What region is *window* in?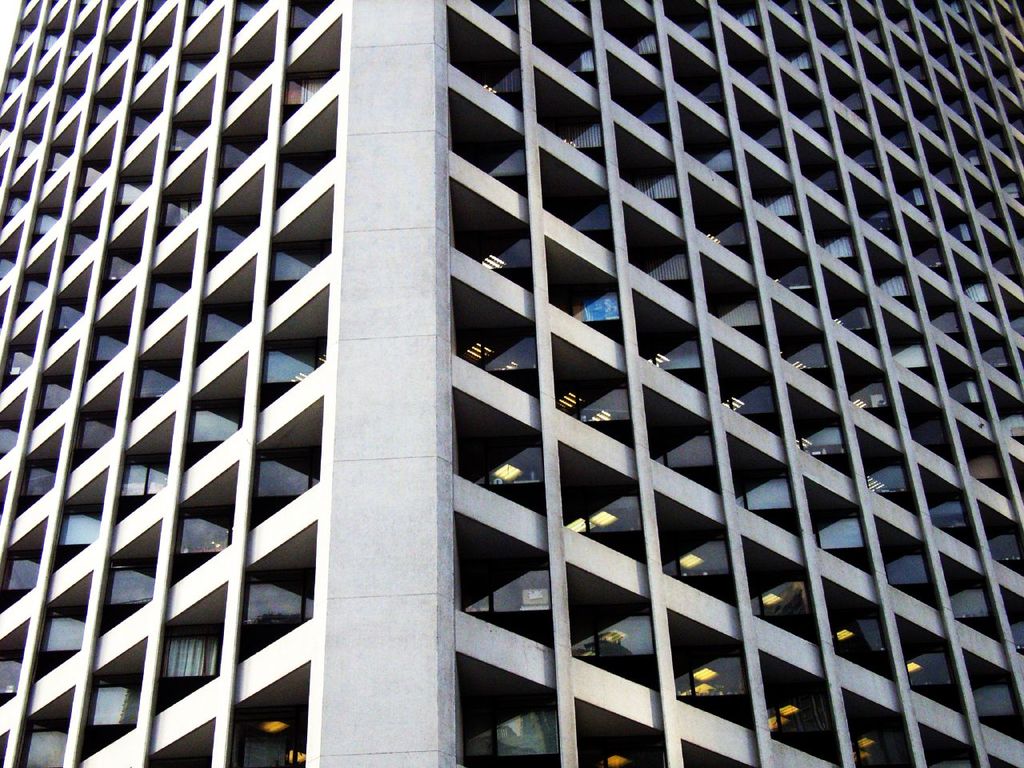
17 456 59 498.
